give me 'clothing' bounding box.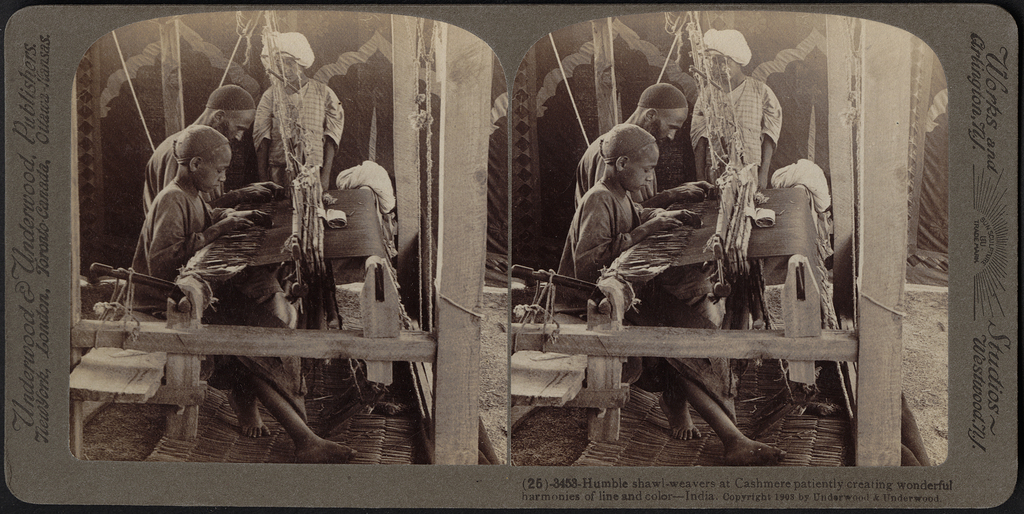
[x1=131, y1=186, x2=312, y2=412].
